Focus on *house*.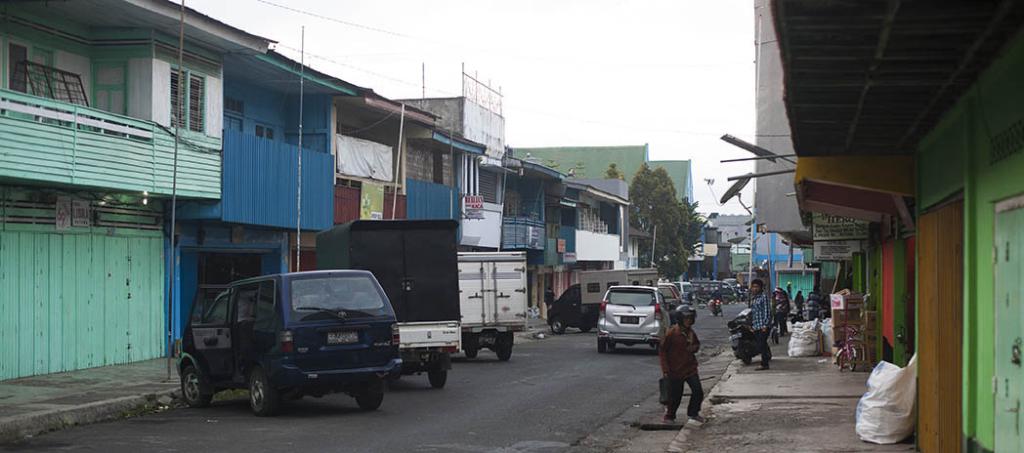
Focused at {"left": 504, "top": 140, "right": 648, "bottom": 190}.
